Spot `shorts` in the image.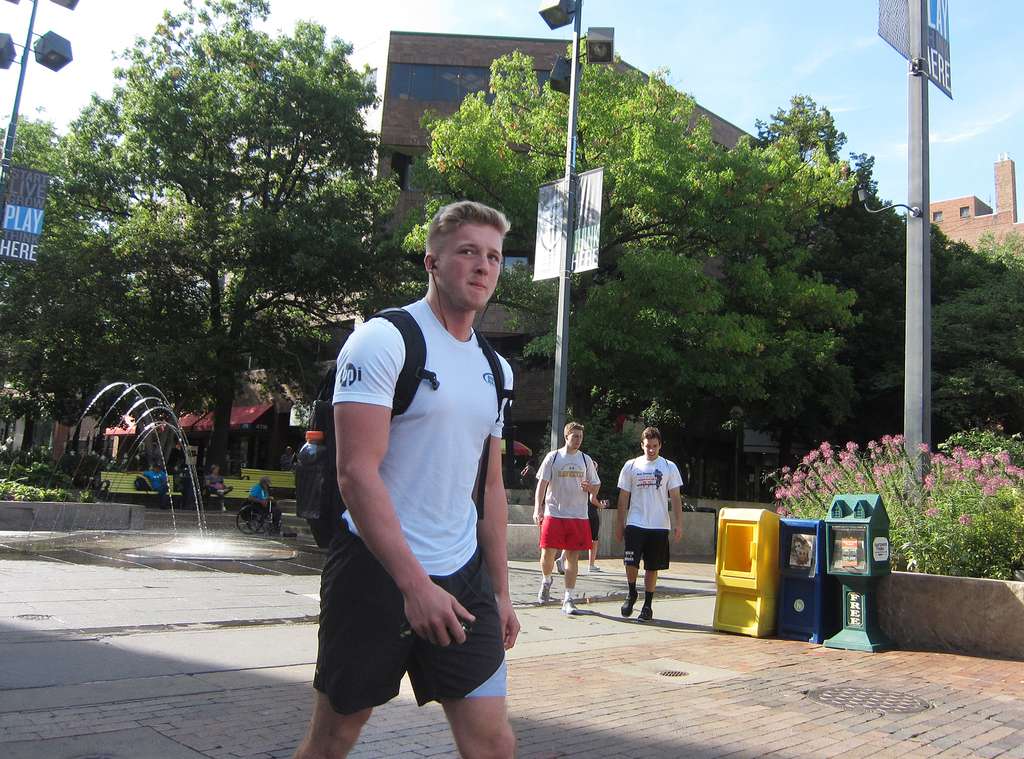
`shorts` found at (540, 517, 588, 548).
